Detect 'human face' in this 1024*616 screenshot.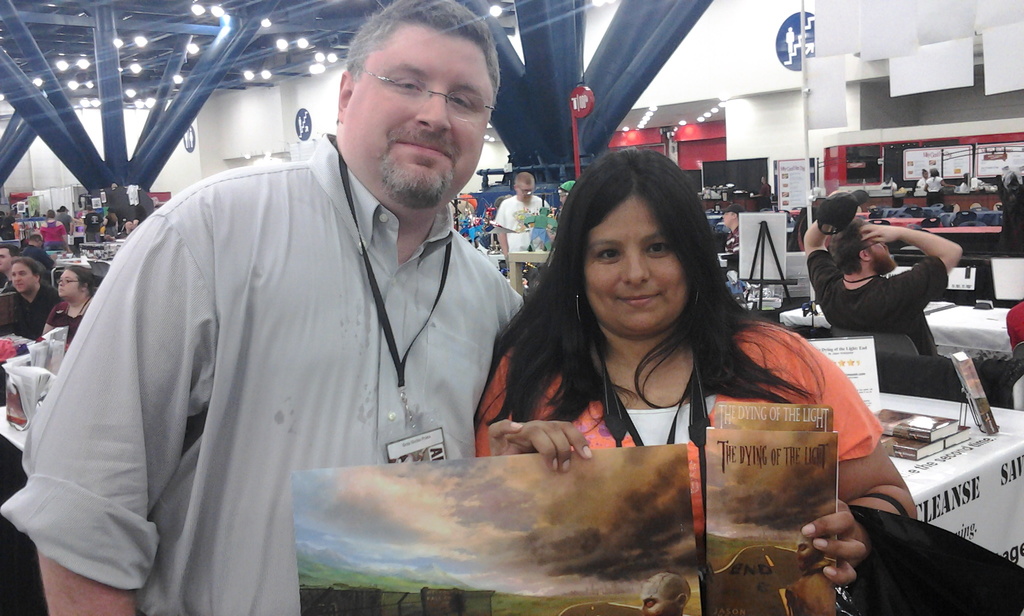
Detection: box(0, 248, 13, 271).
